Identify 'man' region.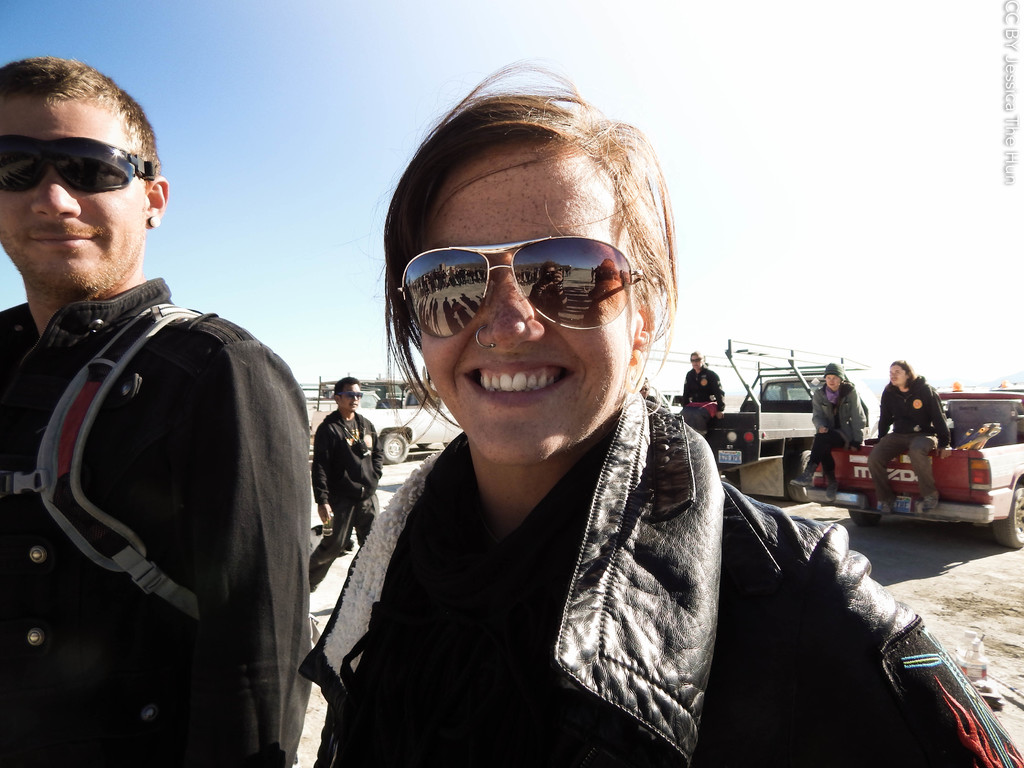
Region: l=303, t=360, r=389, b=599.
